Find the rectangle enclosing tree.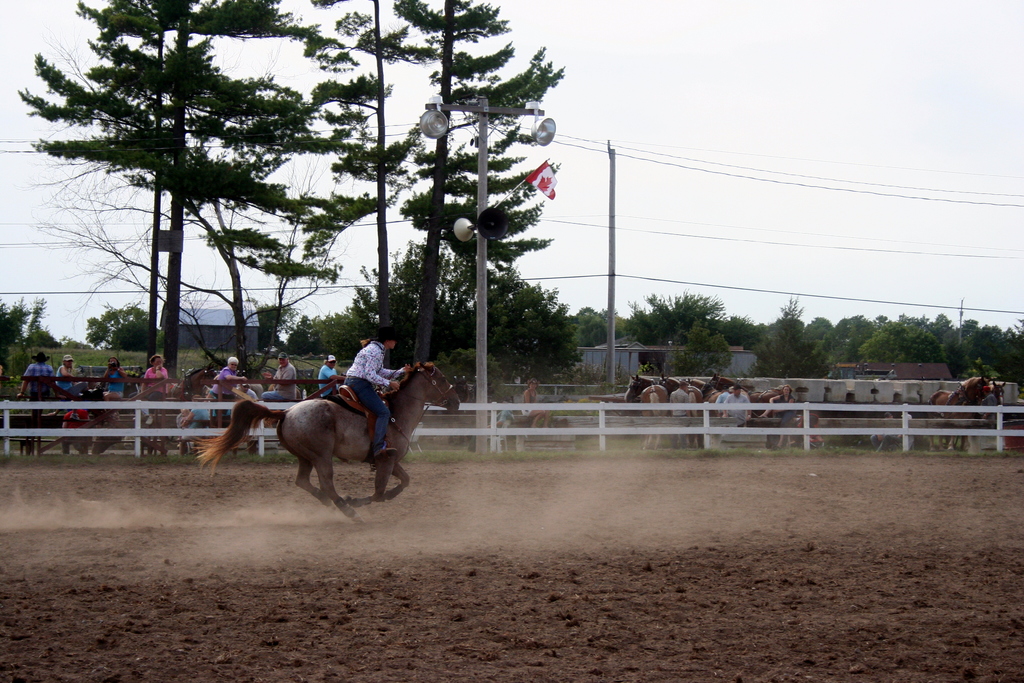
(0,293,33,368).
